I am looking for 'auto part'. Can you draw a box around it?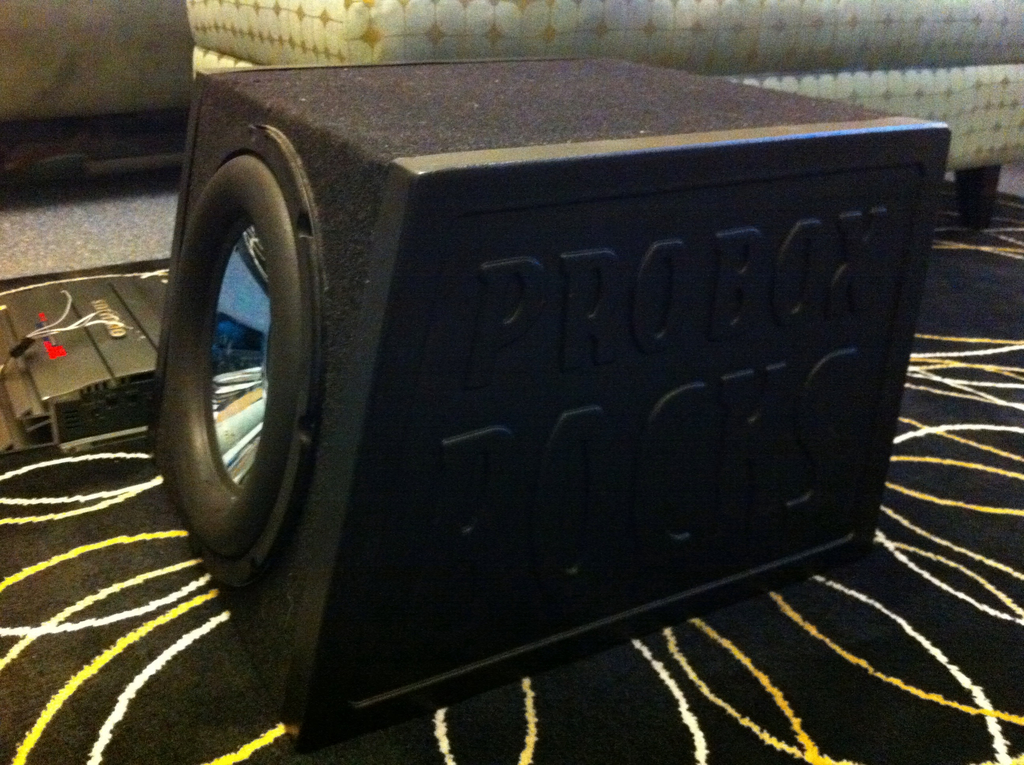
Sure, the bounding box is bbox=(132, 62, 369, 623).
